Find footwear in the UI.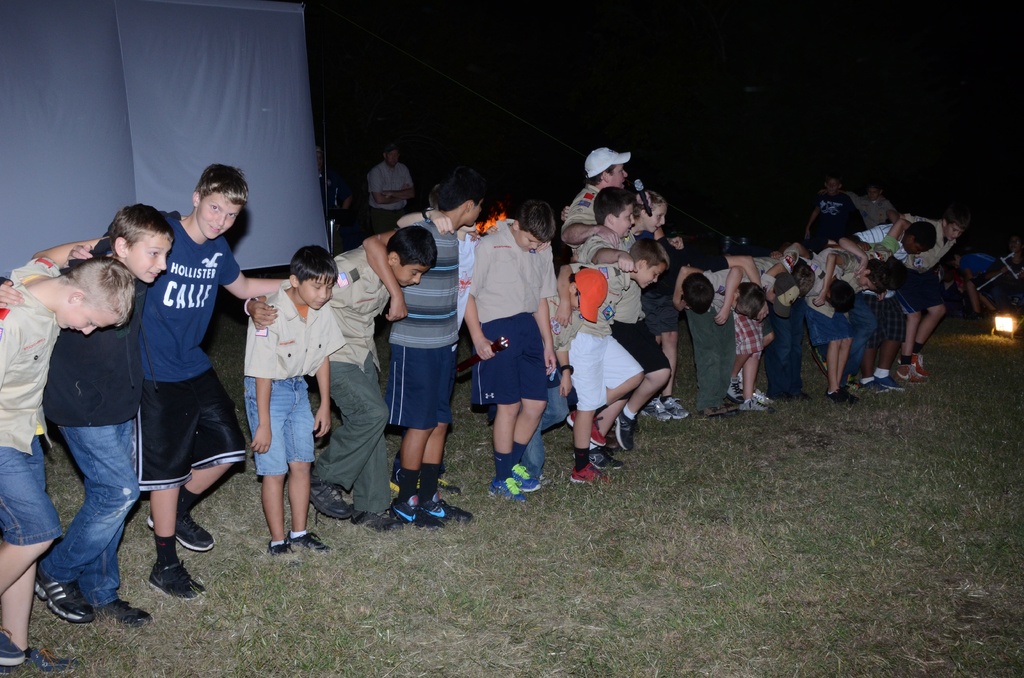
UI element at (585,438,620,470).
